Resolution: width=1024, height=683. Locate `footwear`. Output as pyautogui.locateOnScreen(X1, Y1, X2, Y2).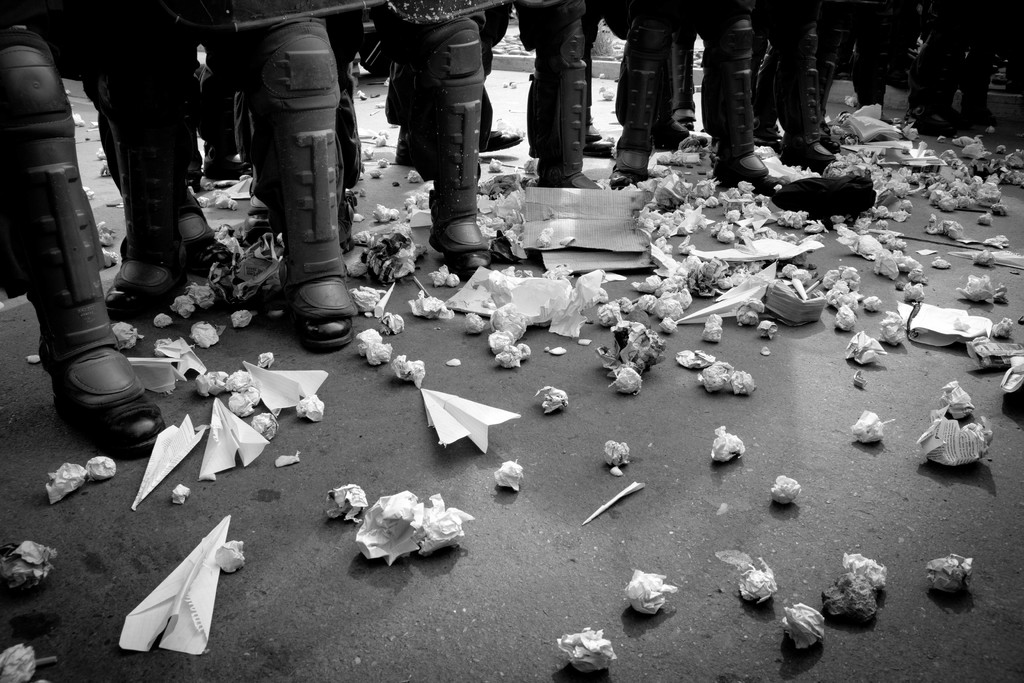
pyautogui.locateOnScreen(614, 169, 646, 198).
